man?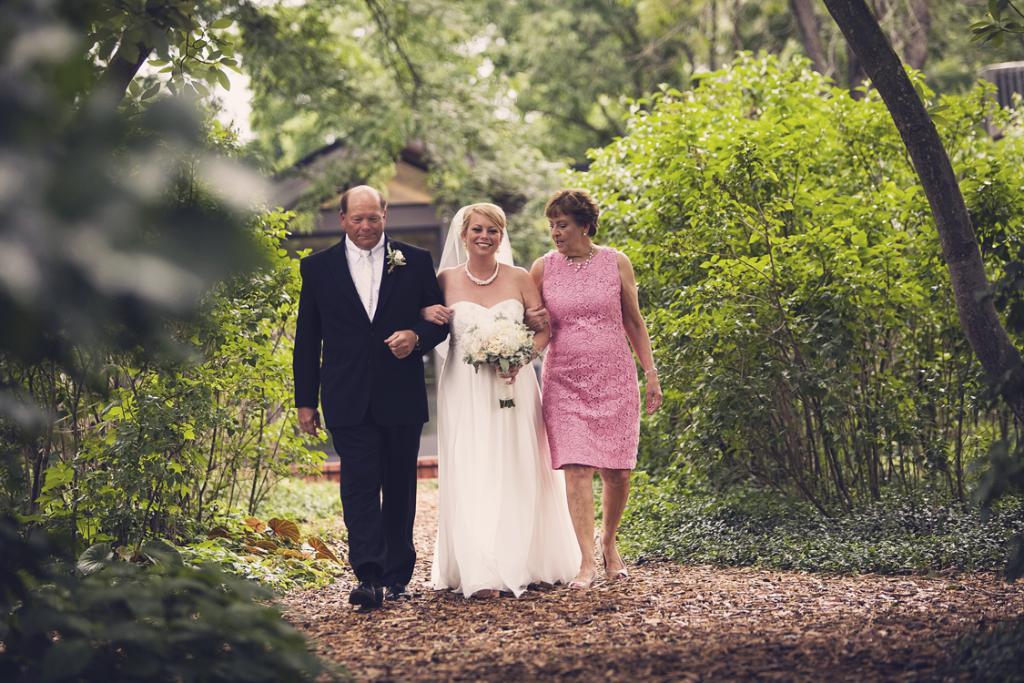
296:167:439:613
